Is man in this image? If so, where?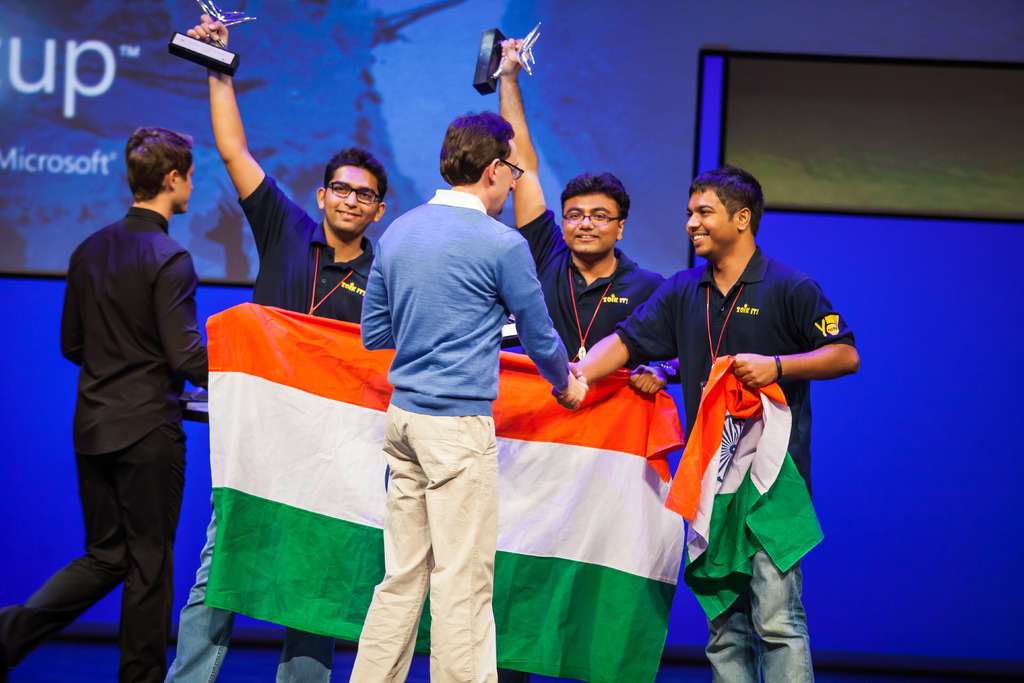
Yes, at [497,36,683,398].
